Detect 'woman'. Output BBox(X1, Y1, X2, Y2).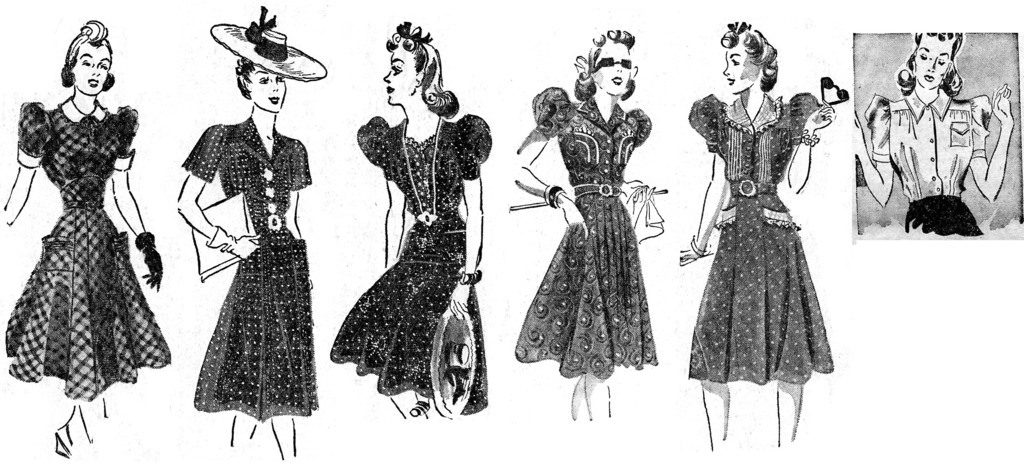
BBox(678, 21, 839, 446).
